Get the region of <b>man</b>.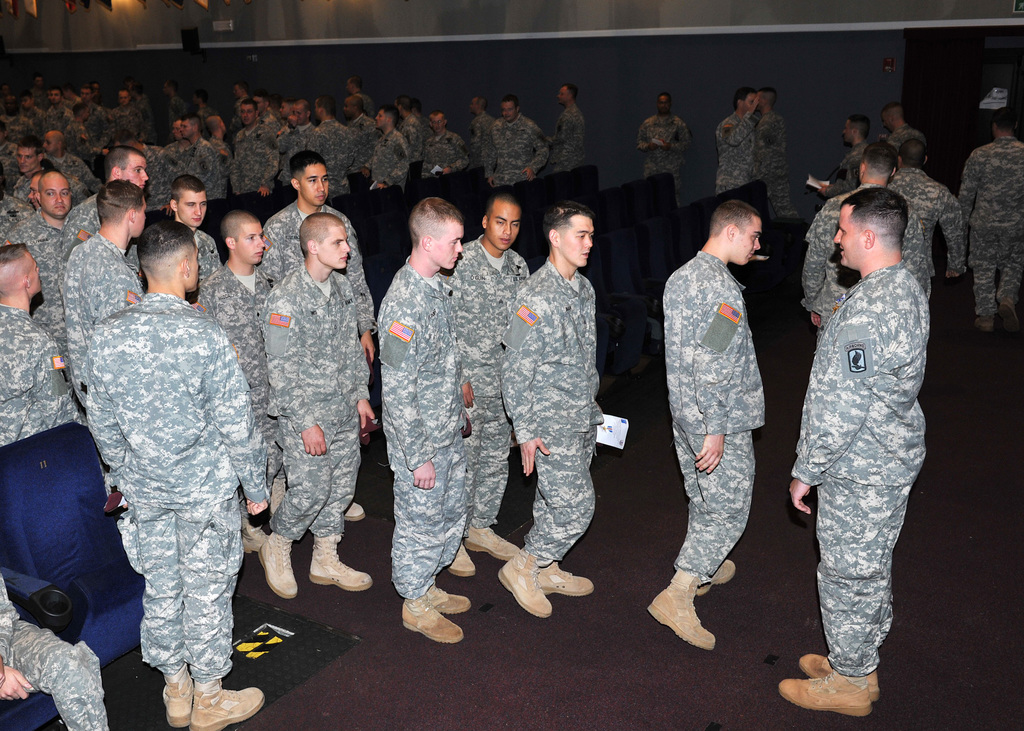
x1=636 y1=90 x2=693 y2=189.
